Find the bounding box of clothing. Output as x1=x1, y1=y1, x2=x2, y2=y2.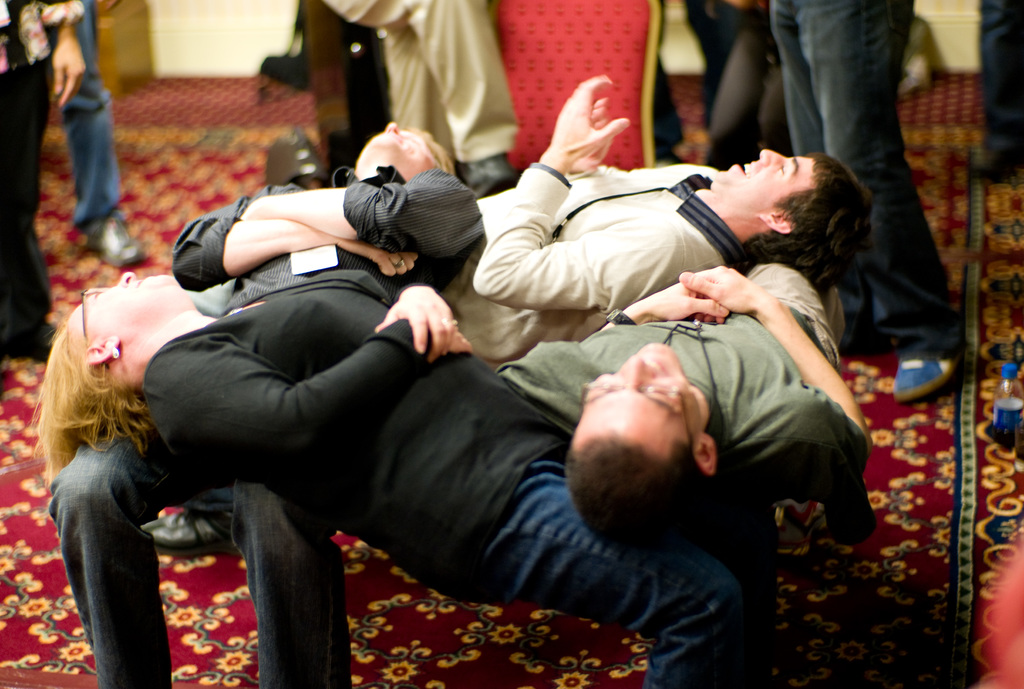
x1=54, y1=0, x2=114, y2=229.
